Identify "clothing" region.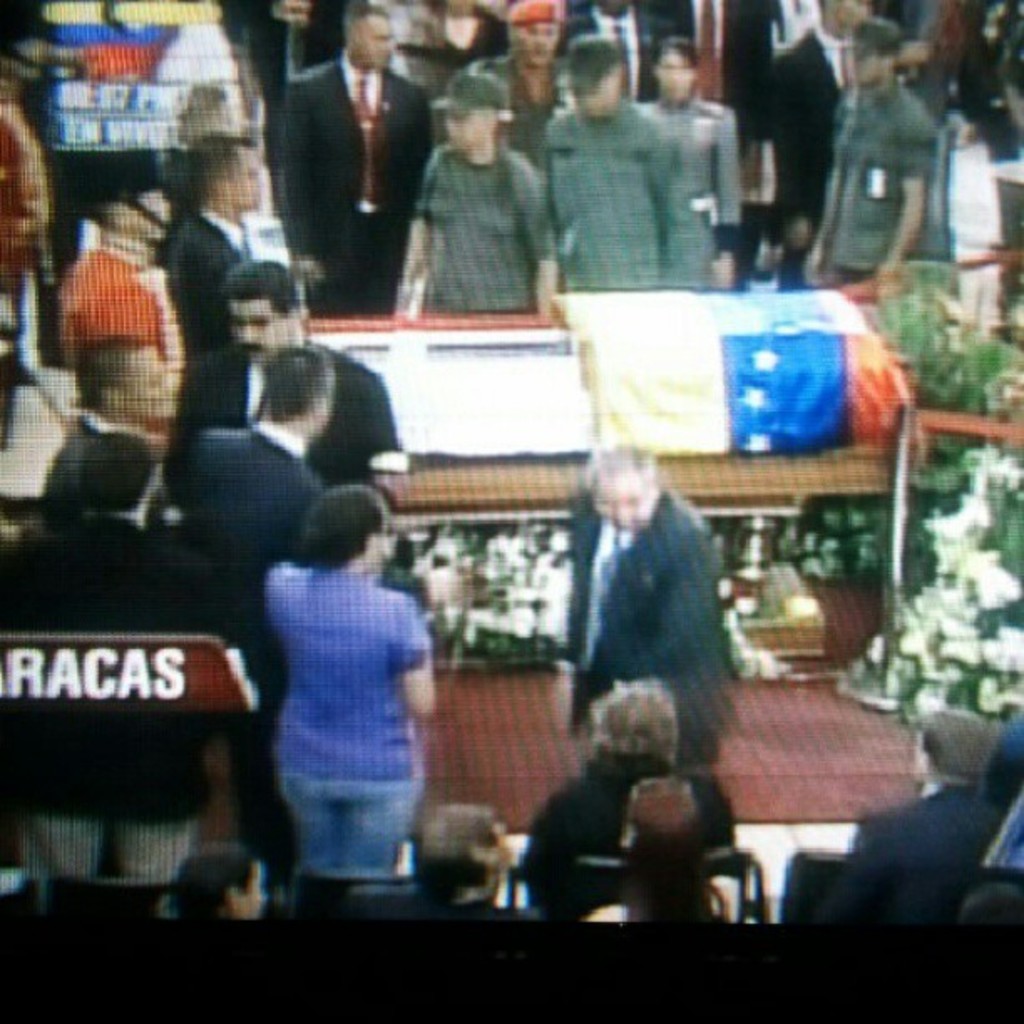
Region: <box>402,142,571,325</box>.
